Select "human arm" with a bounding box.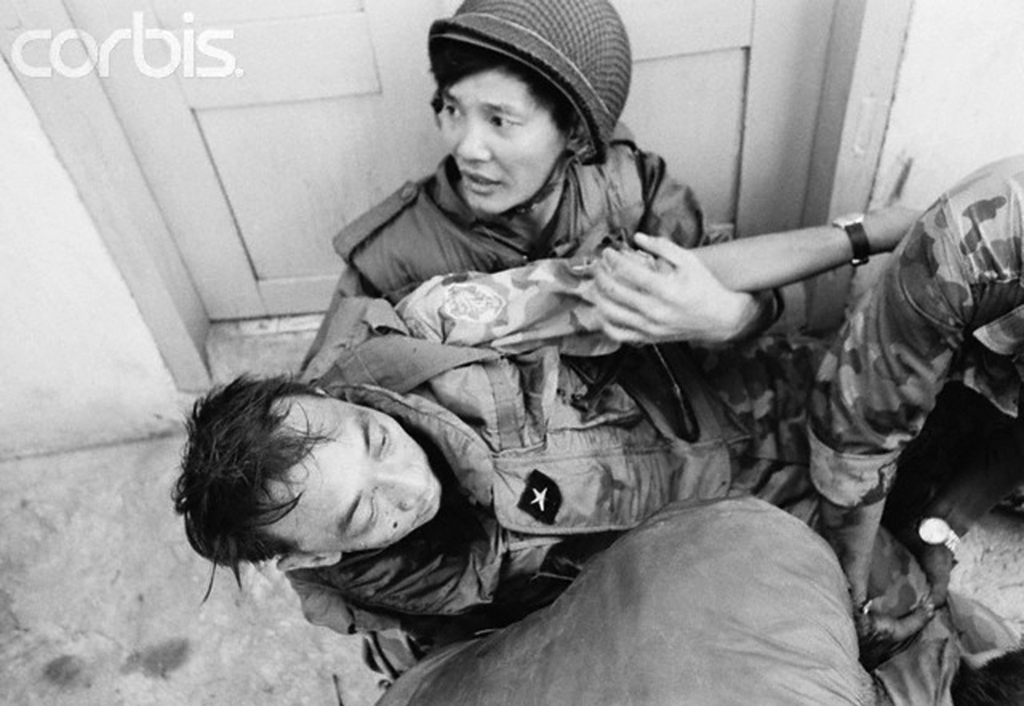
<region>575, 156, 813, 347</region>.
